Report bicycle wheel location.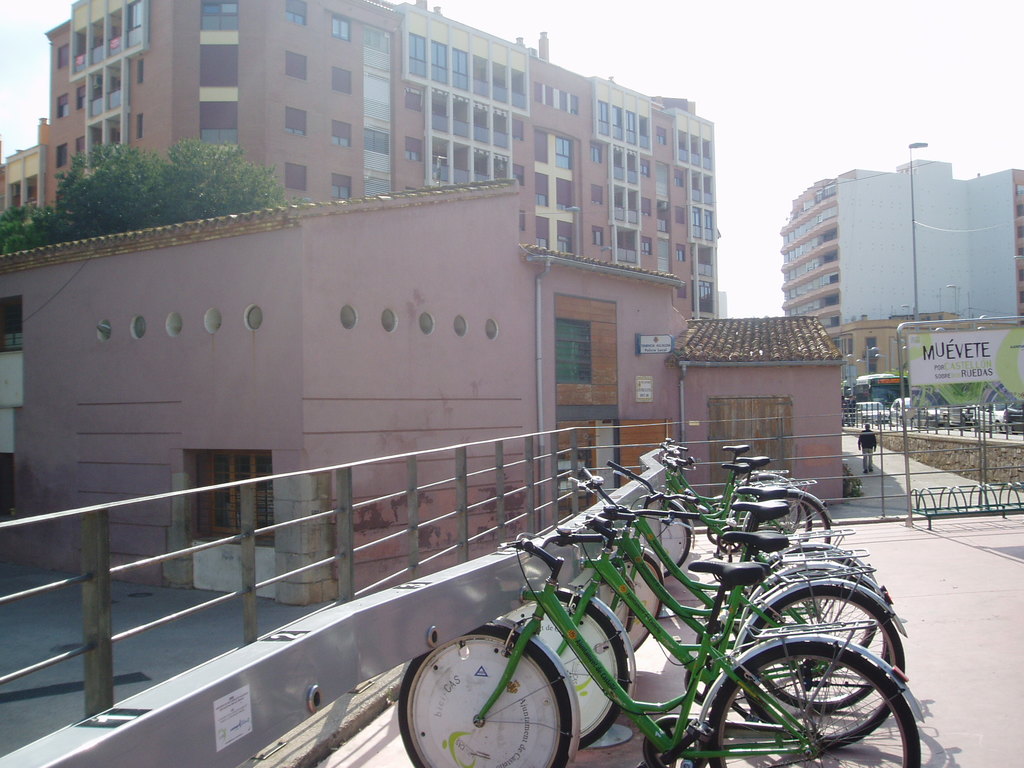
Report: (x1=641, y1=497, x2=691, y2=577).
